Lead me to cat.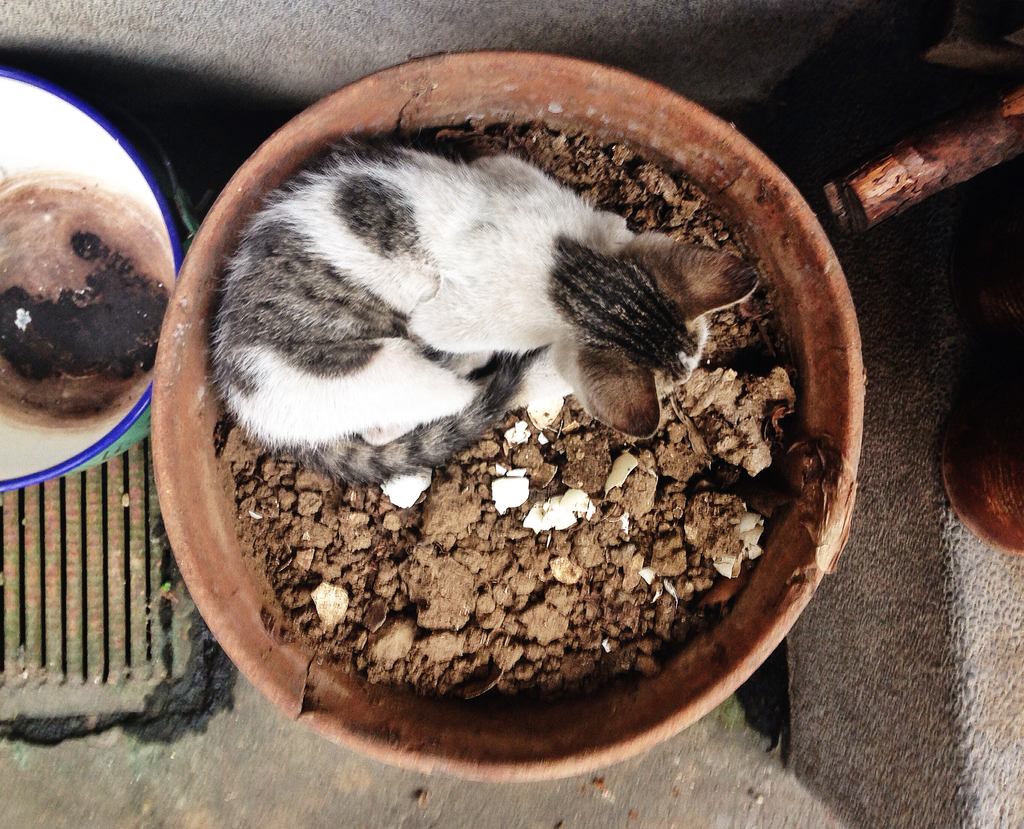
Lead to x1=209 y1=130 x2=765 y2=485.
